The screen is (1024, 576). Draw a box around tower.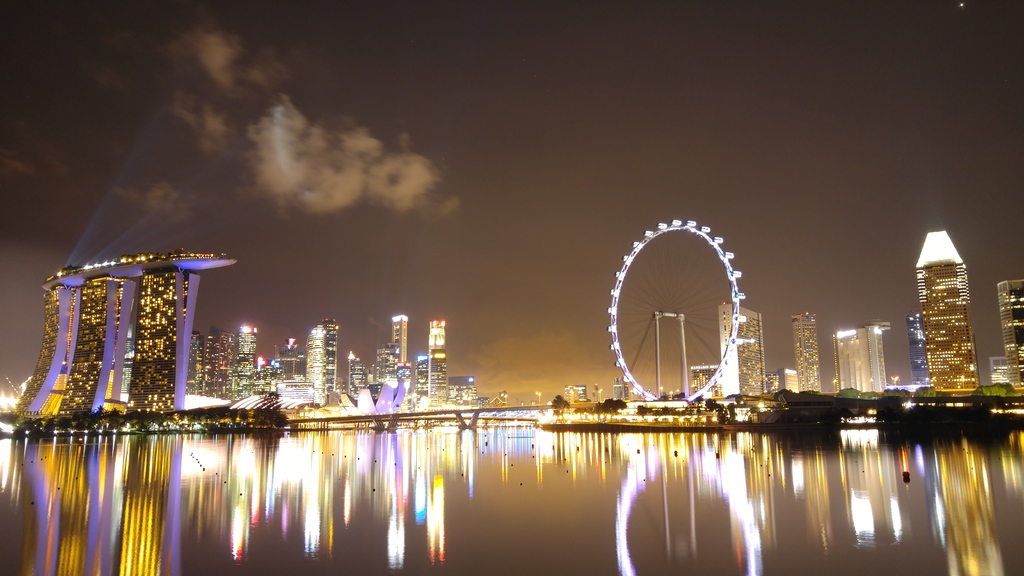
<box>991,271,1023,398</box>.
